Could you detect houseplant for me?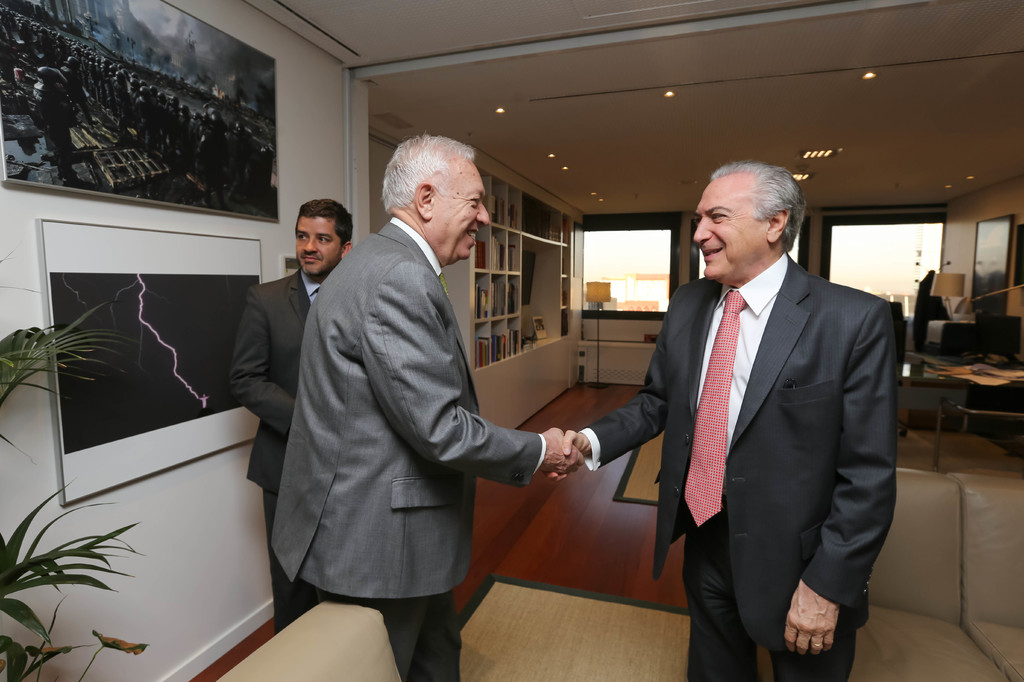
Detection result: [x1=4, y1=294, x2=146, y2=681].
